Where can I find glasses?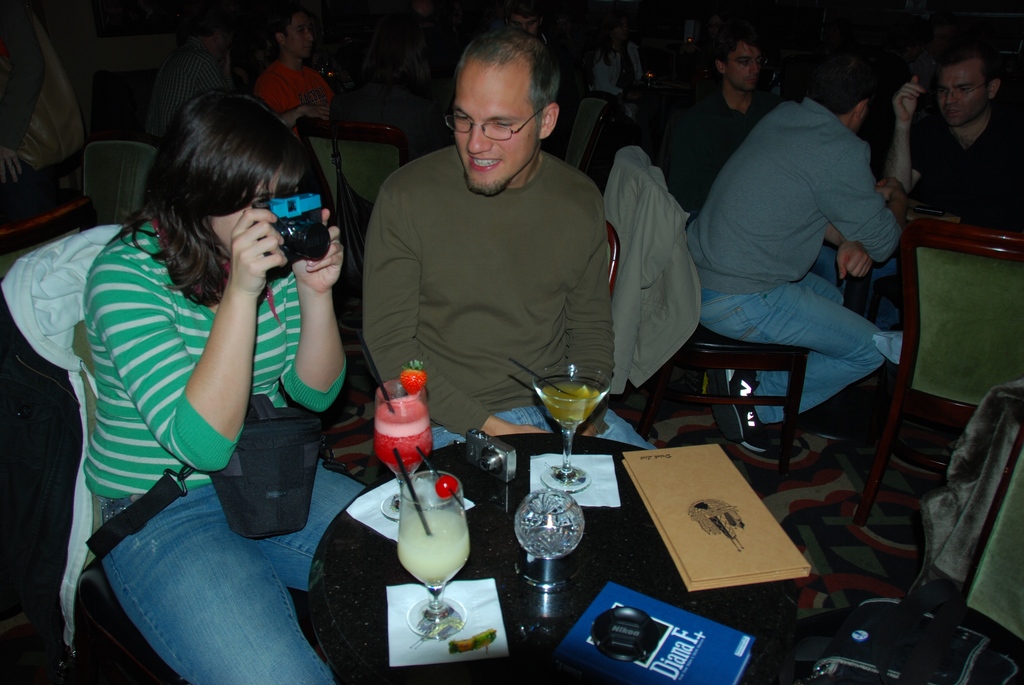
You can find it at [x1=722, y1=57, x2=769, y2=67].
